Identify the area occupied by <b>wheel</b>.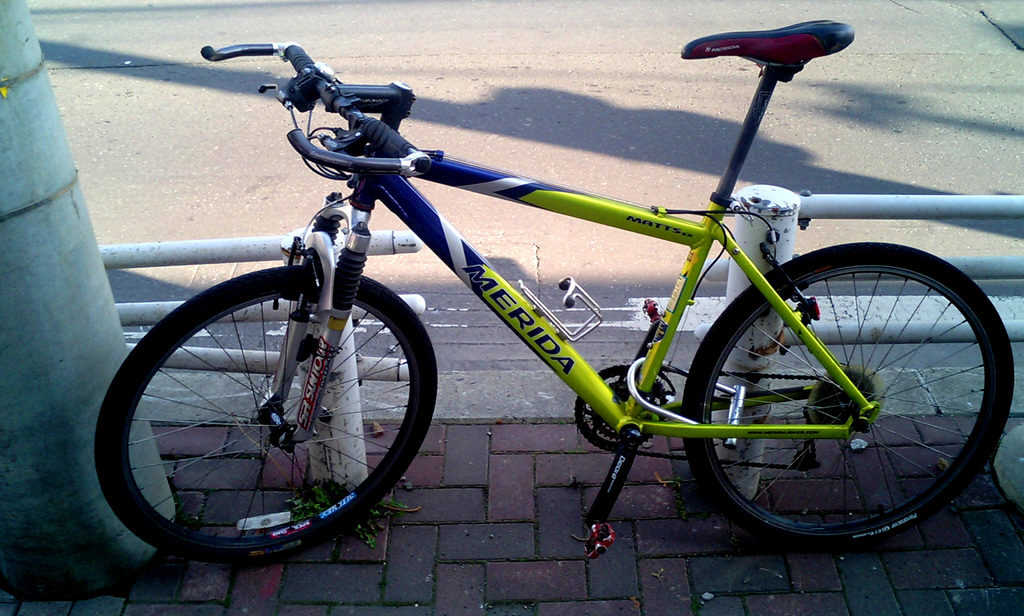
Area: rect(673, 251, 1017, 544).
